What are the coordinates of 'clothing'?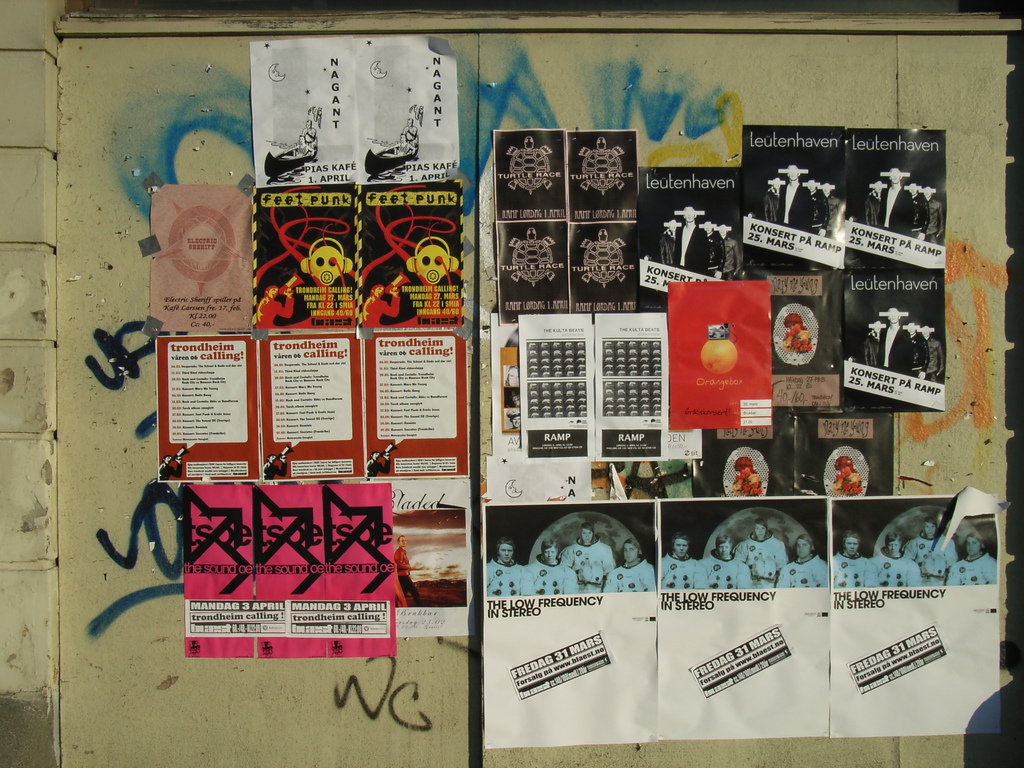
700, 550, 756, 589.
